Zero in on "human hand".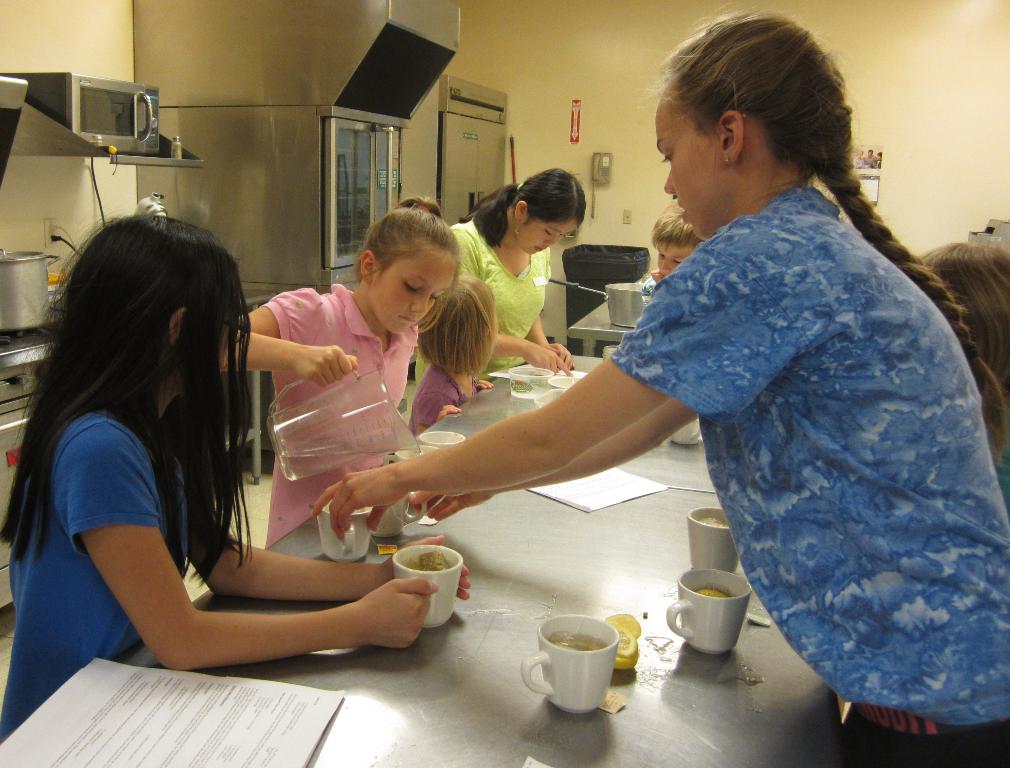
Zeroed in: x1=307 y1=462 x2=405 y2=541.
